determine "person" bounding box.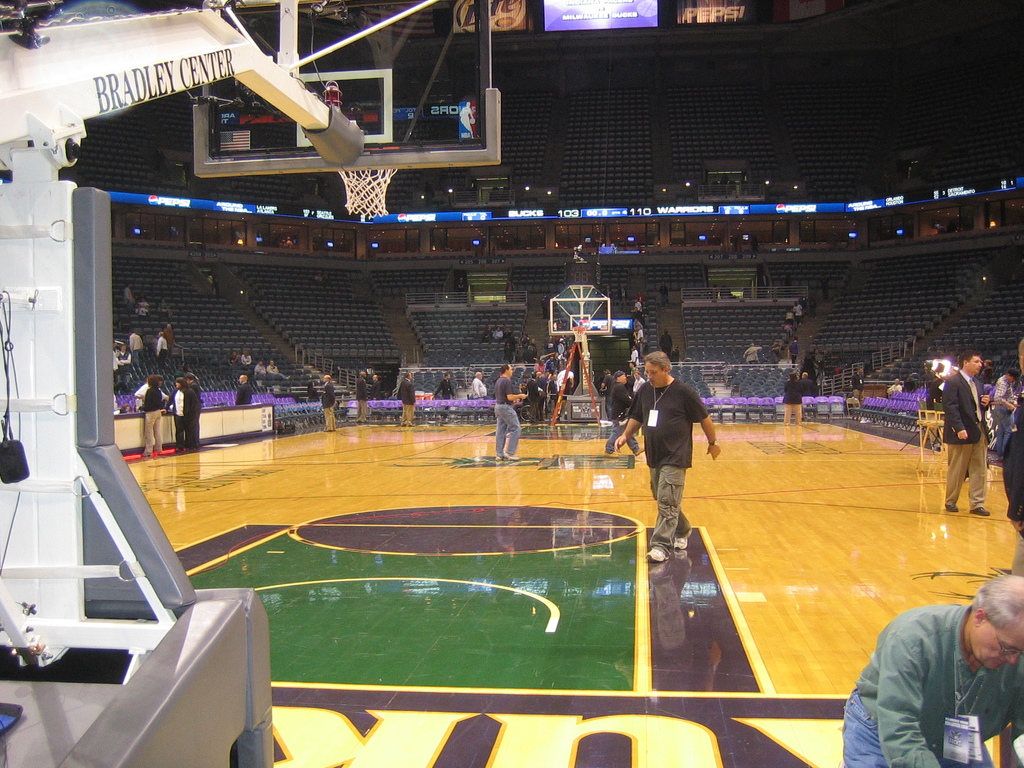
Determined: (785,371,801,428).
